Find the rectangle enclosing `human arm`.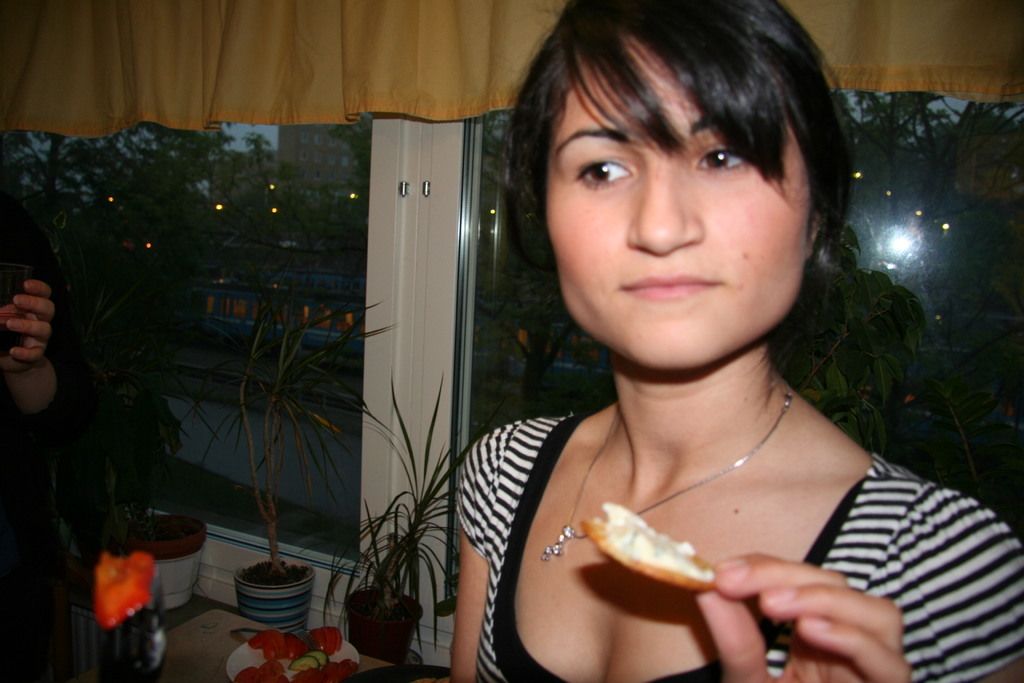
x1=0, y1=281, x2=85, y2=457.
